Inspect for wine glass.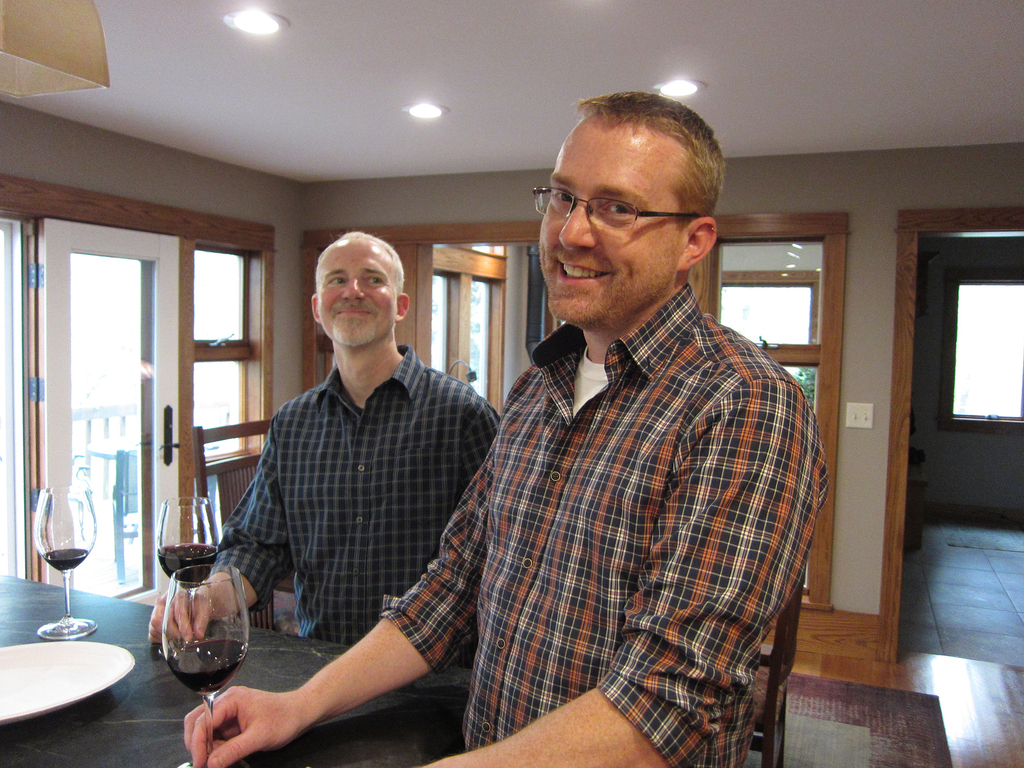
Inspection: select_region(165, 559, 248, 767).
